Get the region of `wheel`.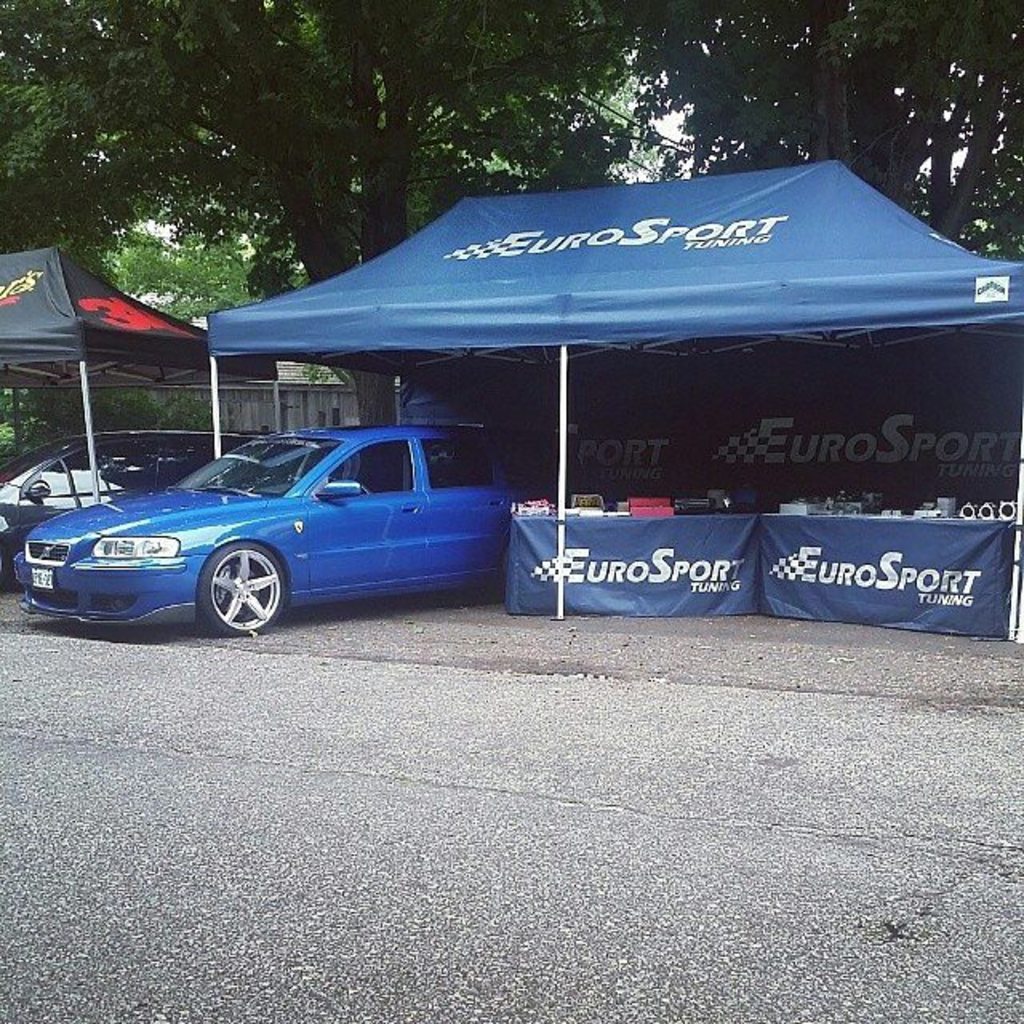
(197,544,282,638).
